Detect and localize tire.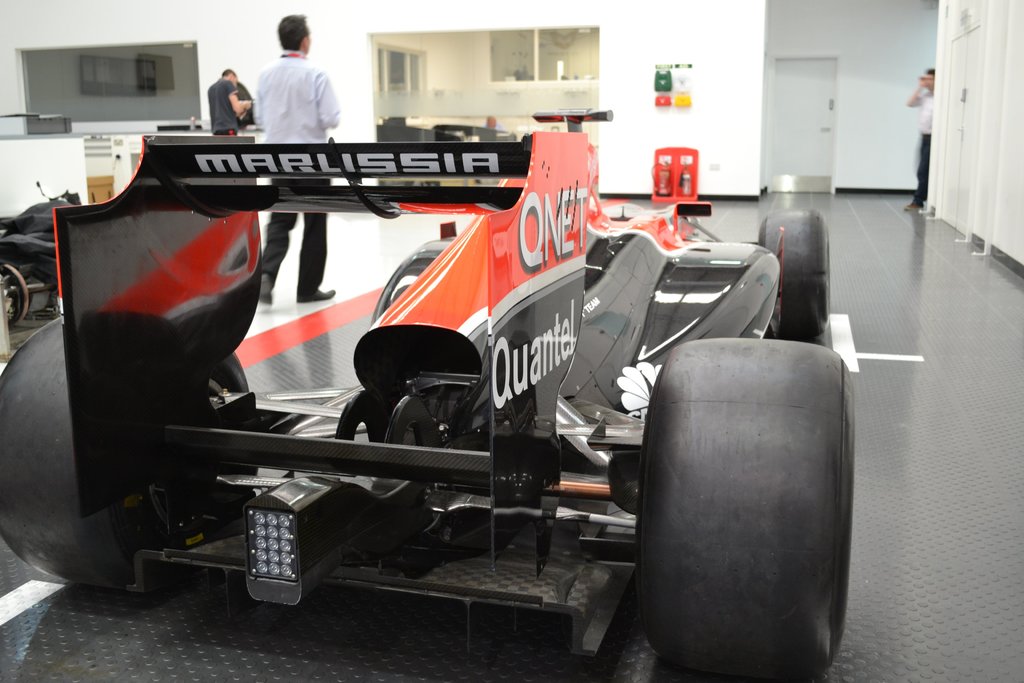
Localized at [x1=0, y1=259, x2=28, y2=325].
